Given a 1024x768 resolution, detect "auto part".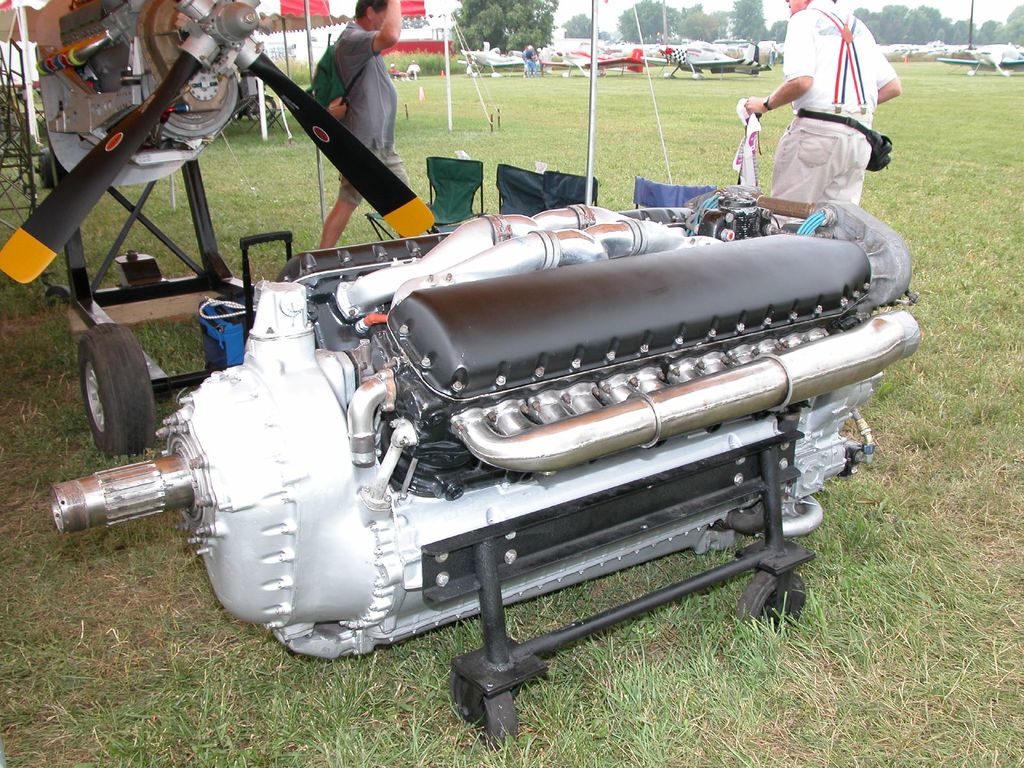
region(400, 439, 408, 454).
